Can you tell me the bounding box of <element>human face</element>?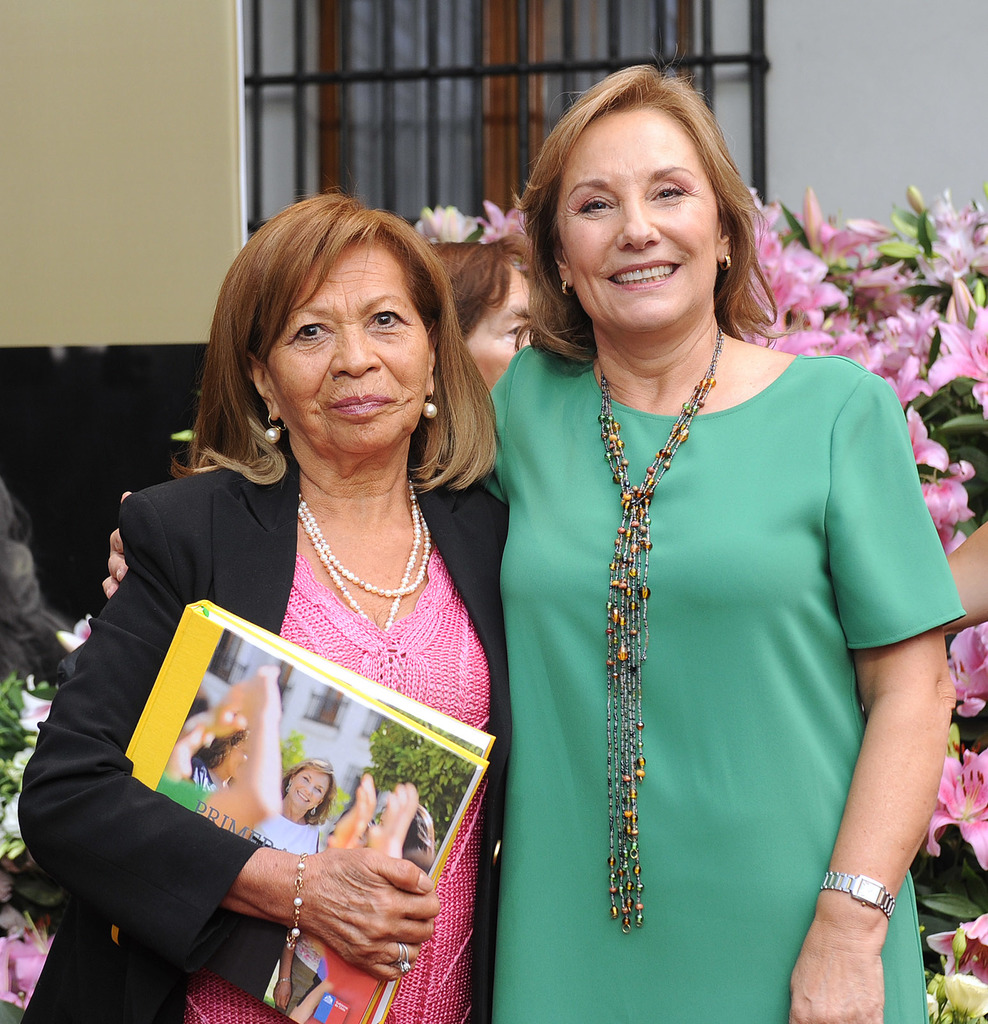
267/228/433/449.
